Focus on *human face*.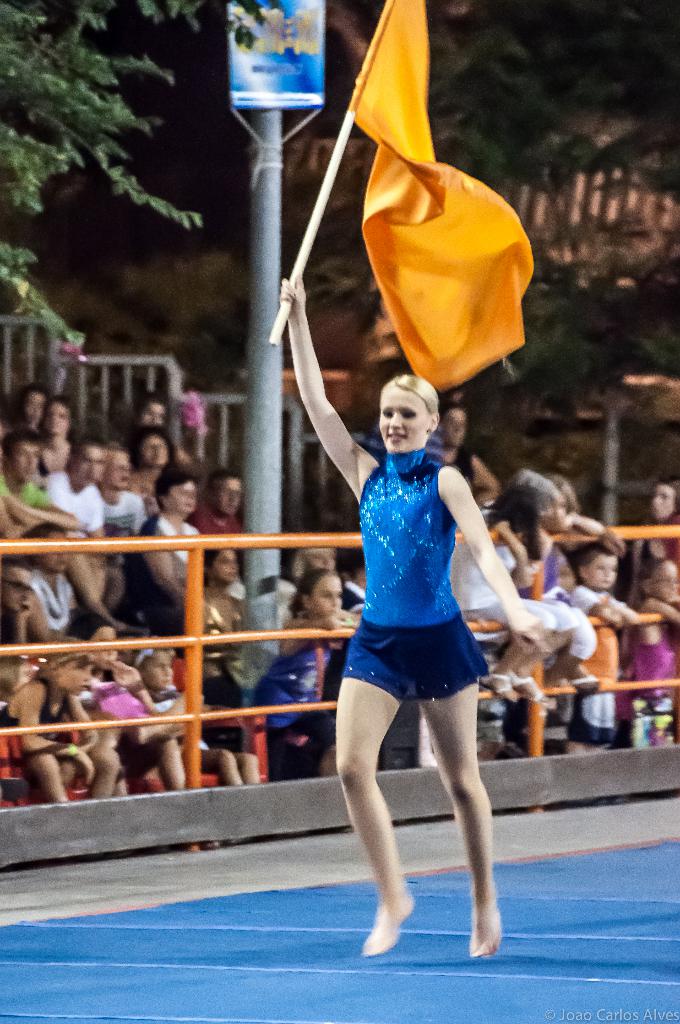
Focused at (382, 386, 433, 452).
